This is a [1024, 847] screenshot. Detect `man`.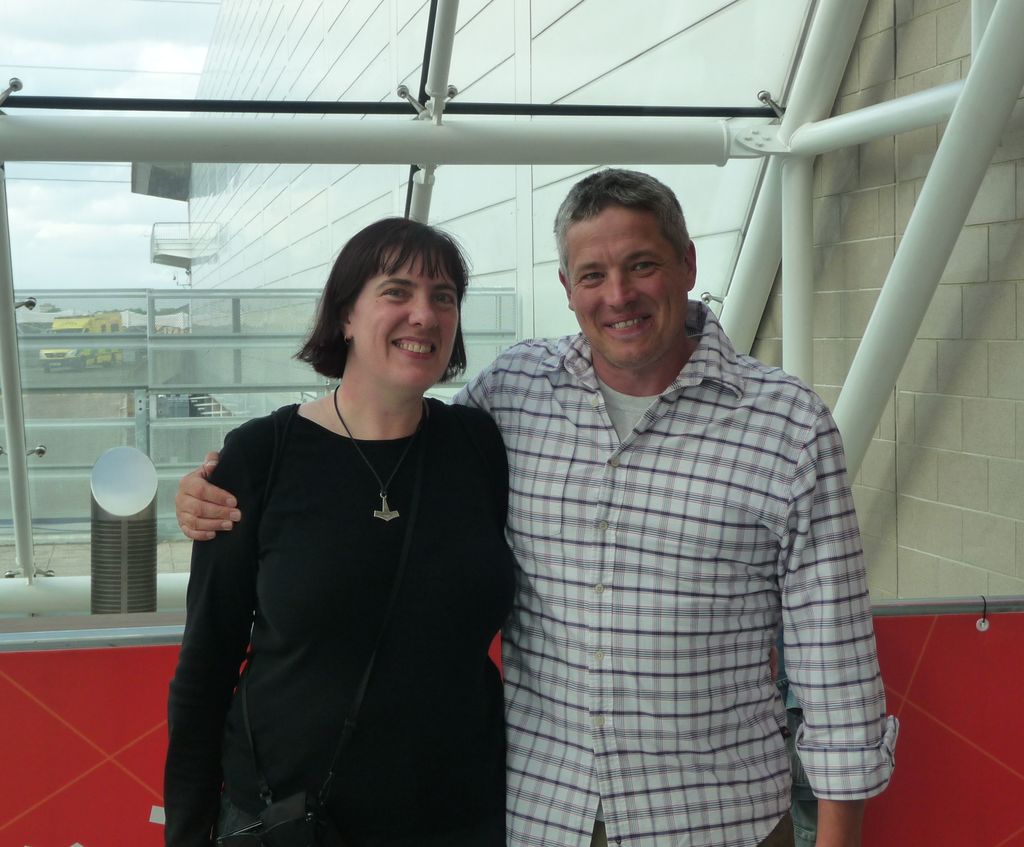
l=171, t=159, r=904, b=846.
